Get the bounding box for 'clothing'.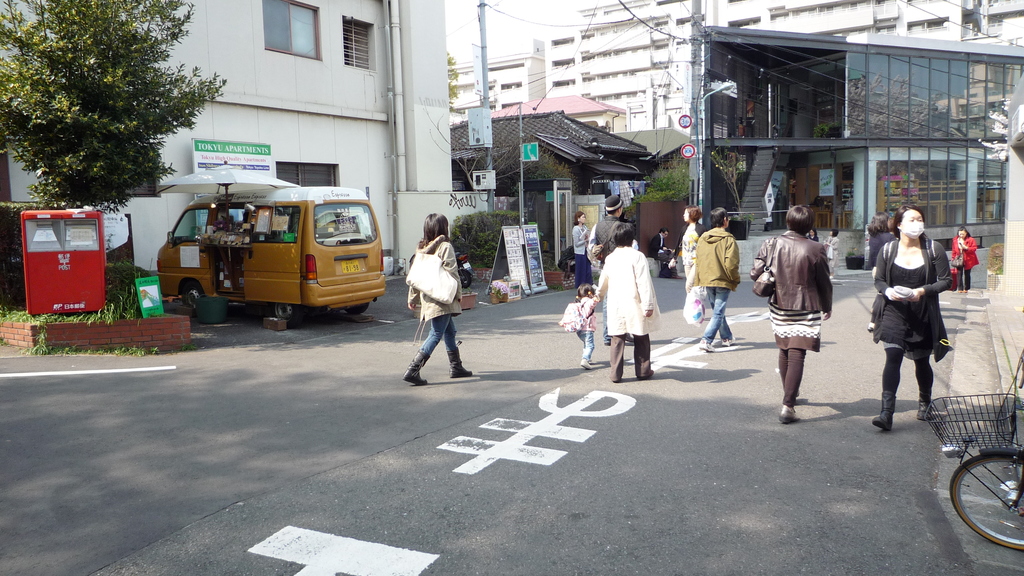
crop(406, 232, 461, 356).
